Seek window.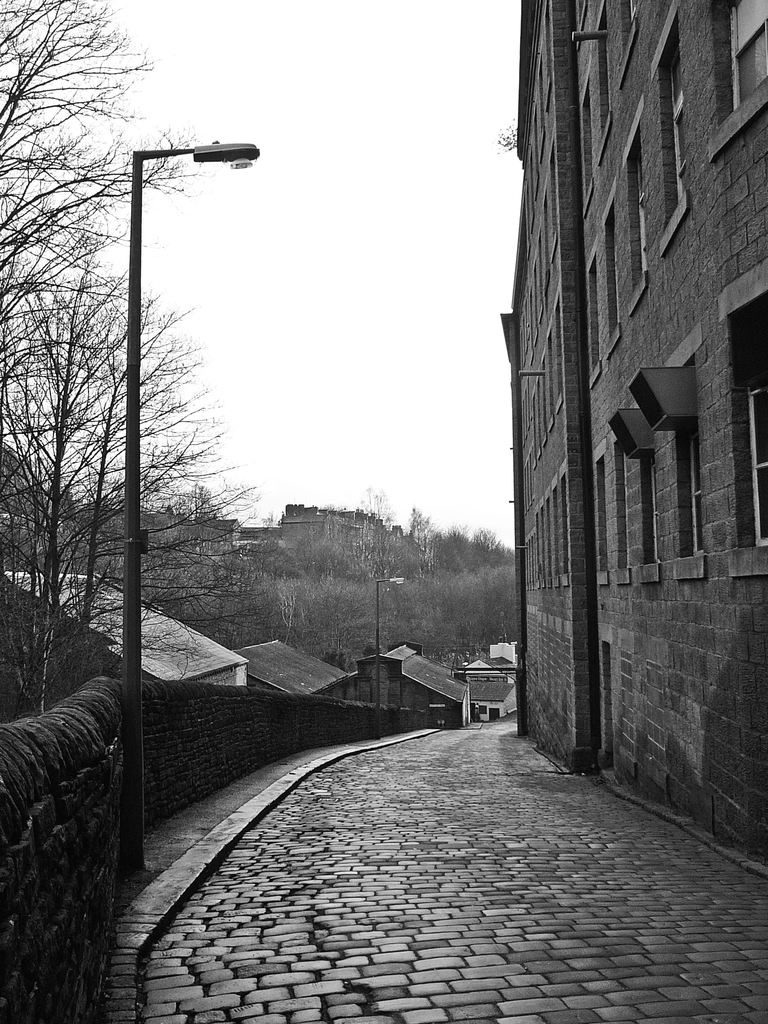
bbox(641, 449, 660, 564).
